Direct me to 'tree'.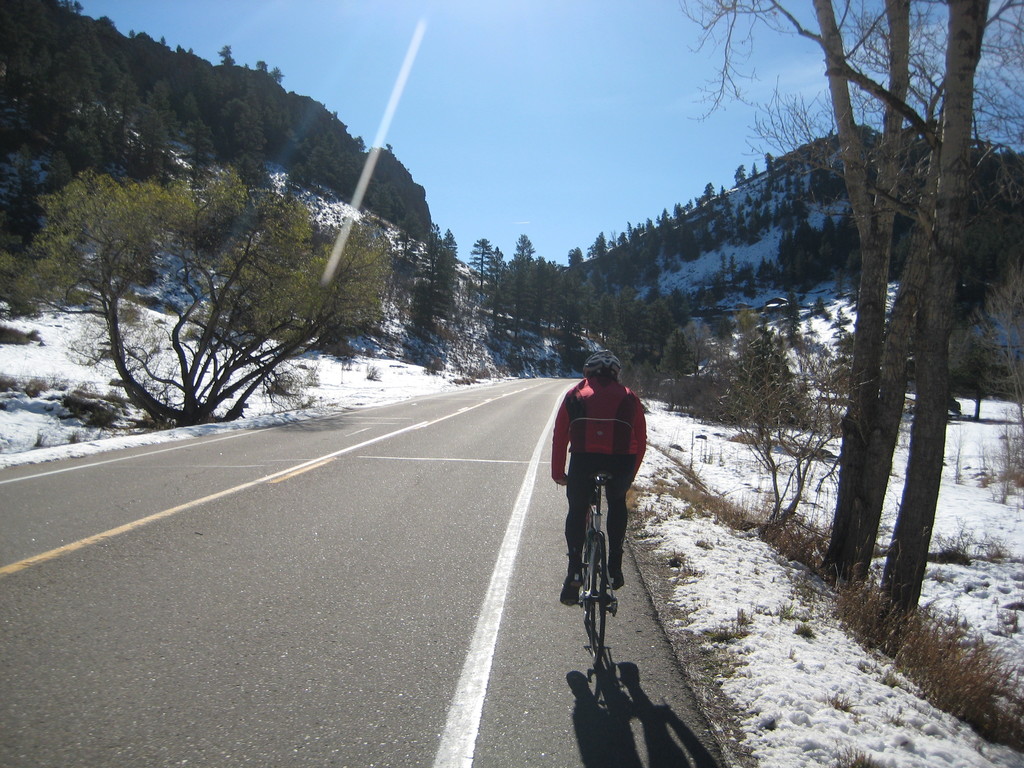
Direction: detection(51, 108, 456, 449).
